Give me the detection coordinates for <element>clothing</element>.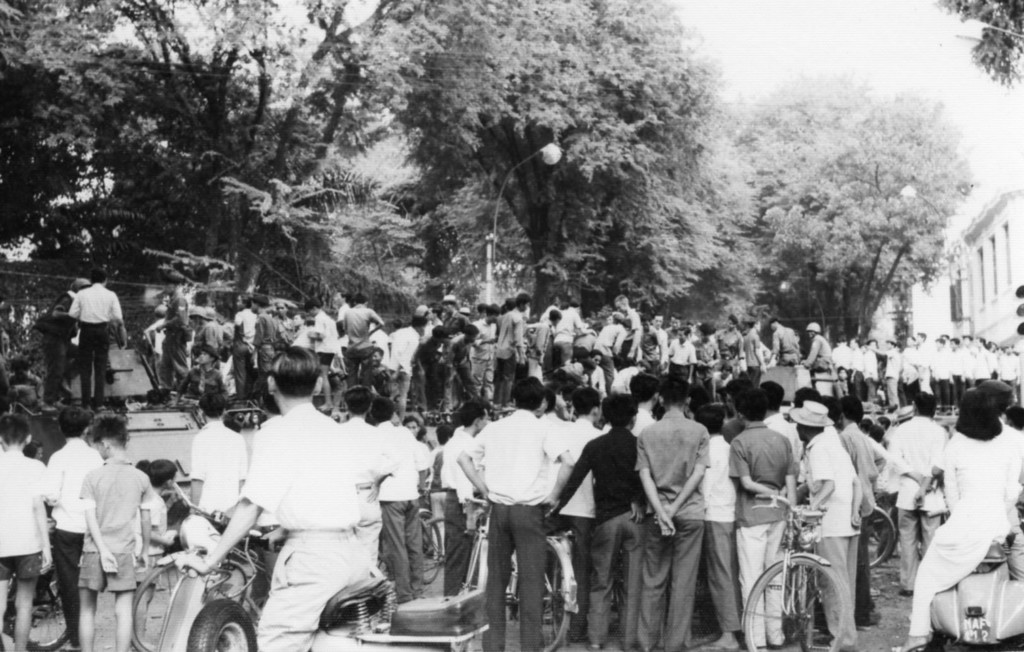
<region>623, 406, 718, 646</region>.
